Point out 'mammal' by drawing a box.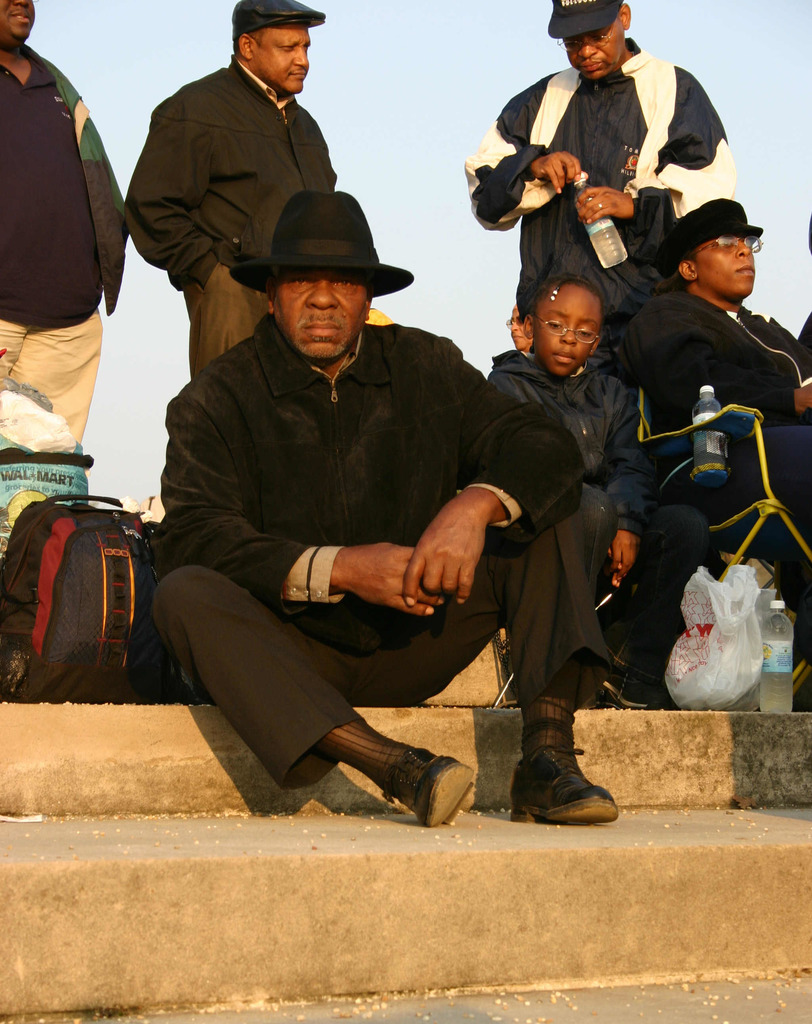
{"left": 117, "top": 0, "right": 343, "bottom": 374}.
